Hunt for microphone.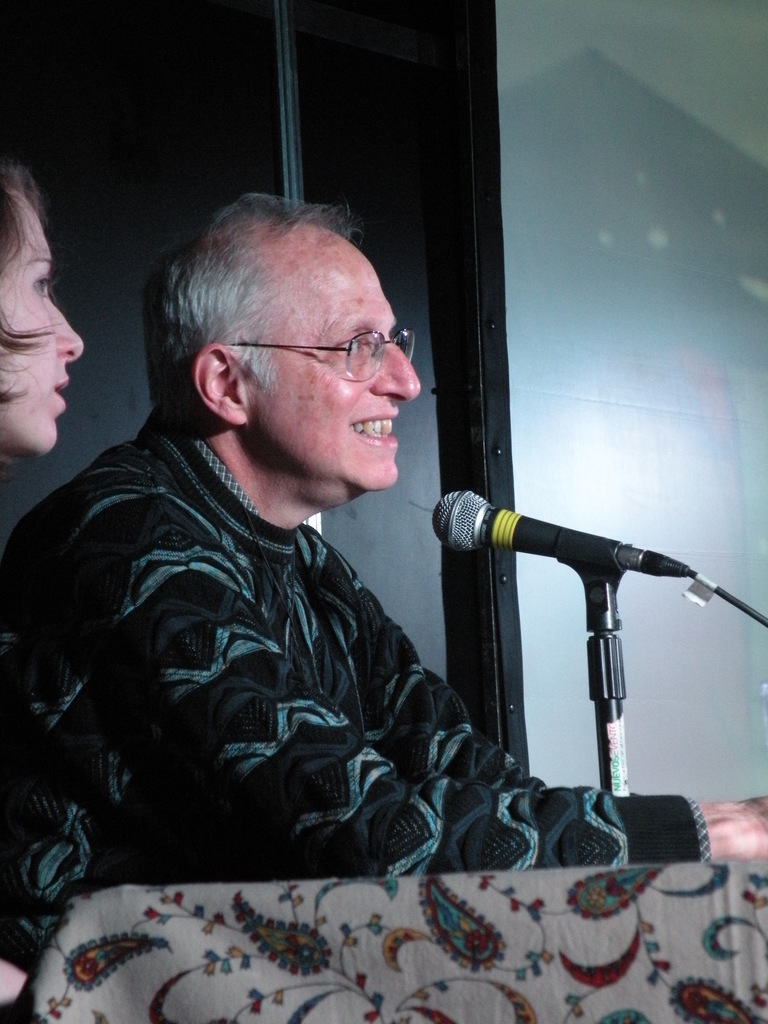
Hunted down at 410 493 729 615.
